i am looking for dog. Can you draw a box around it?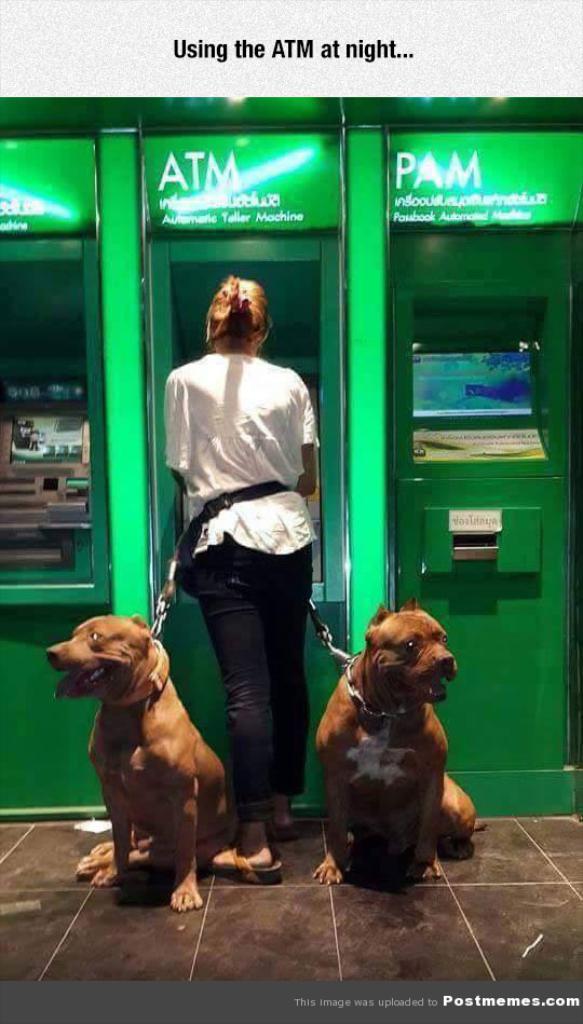
Sure, the bounding box is x1=48, y1=613, x2=228, y2=912.
